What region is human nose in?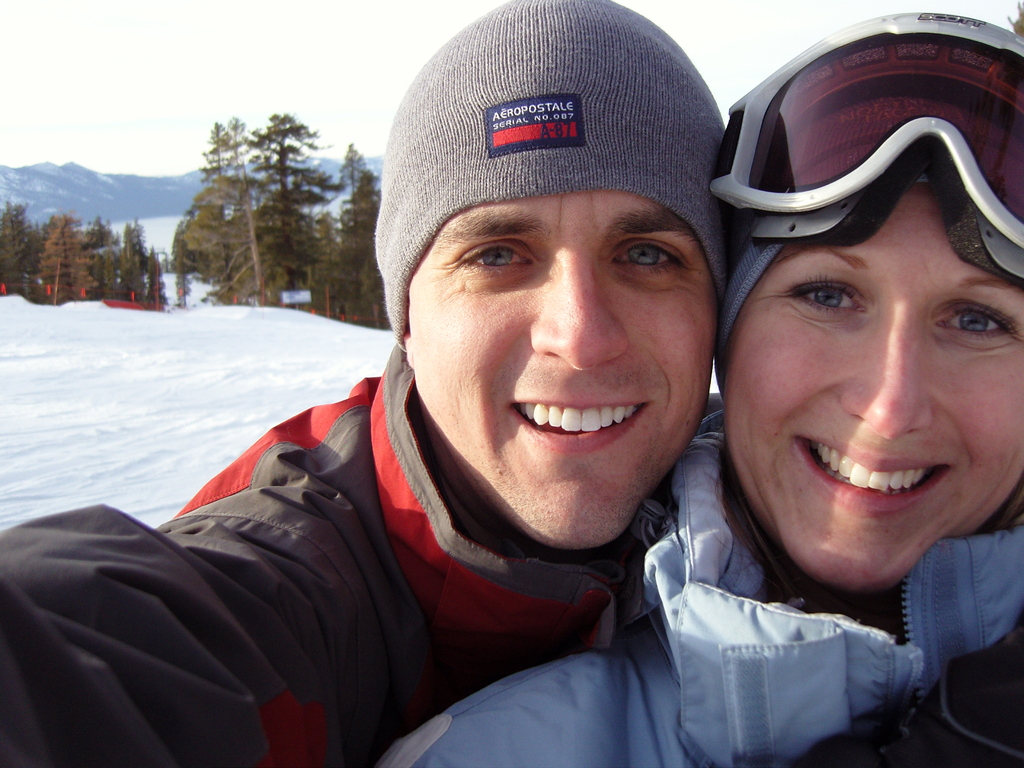
select_region(531, 257, 632, 367).
